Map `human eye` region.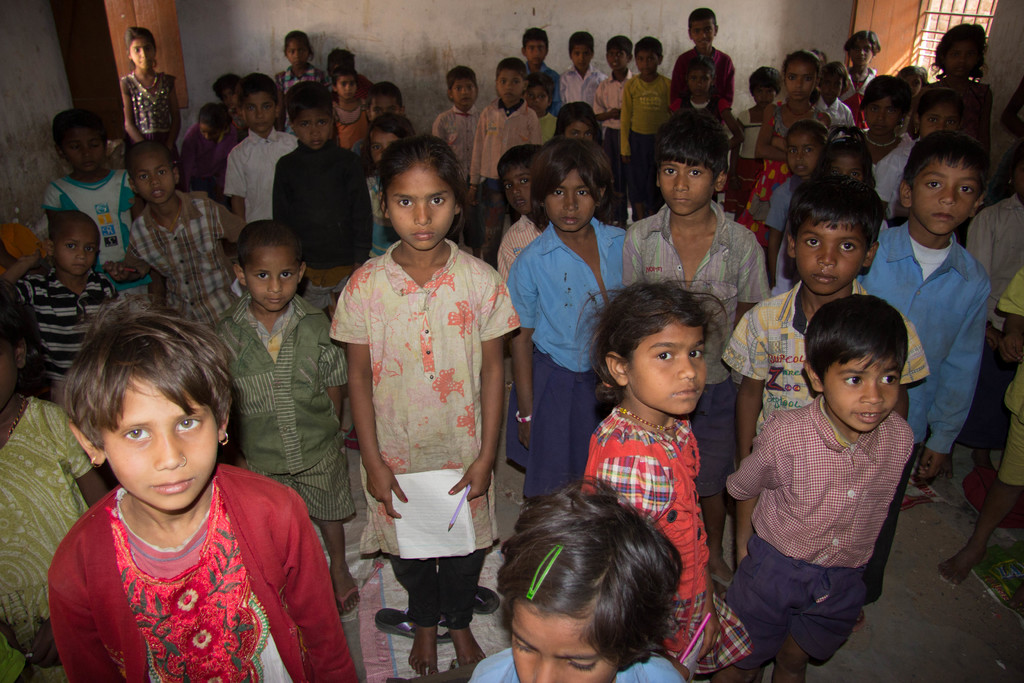
Mapped to locate(430, 195, 447, 206).
